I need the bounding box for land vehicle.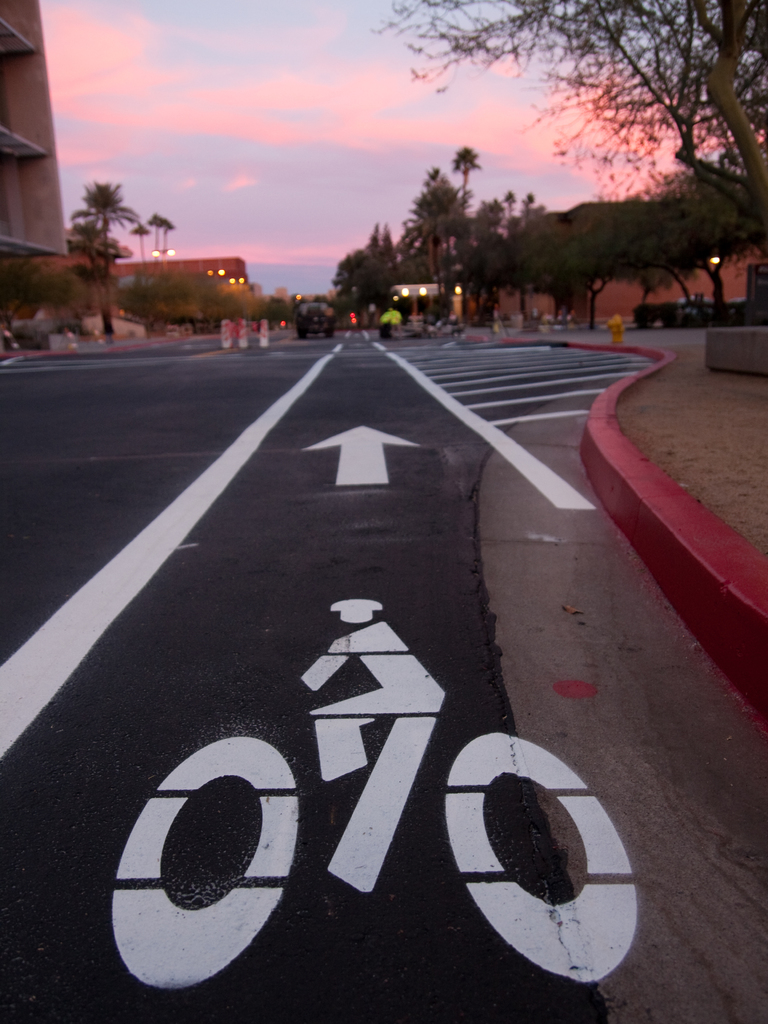
Here it is: <box>289,291,338,344</box>.
